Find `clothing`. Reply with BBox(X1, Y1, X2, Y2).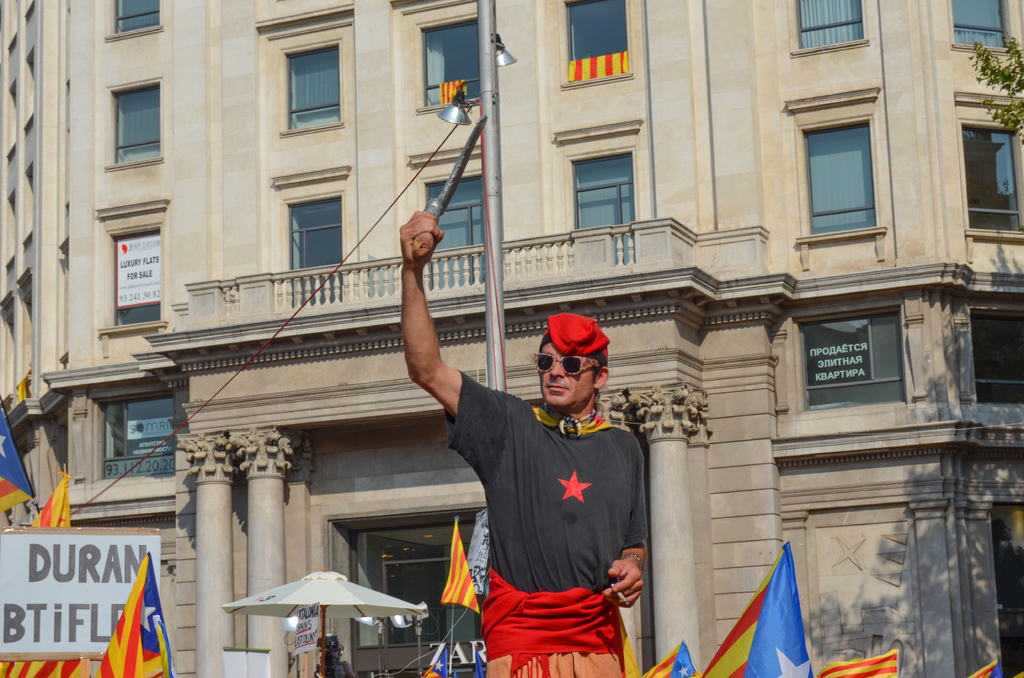
BBox(416, 339, 655, 665).
